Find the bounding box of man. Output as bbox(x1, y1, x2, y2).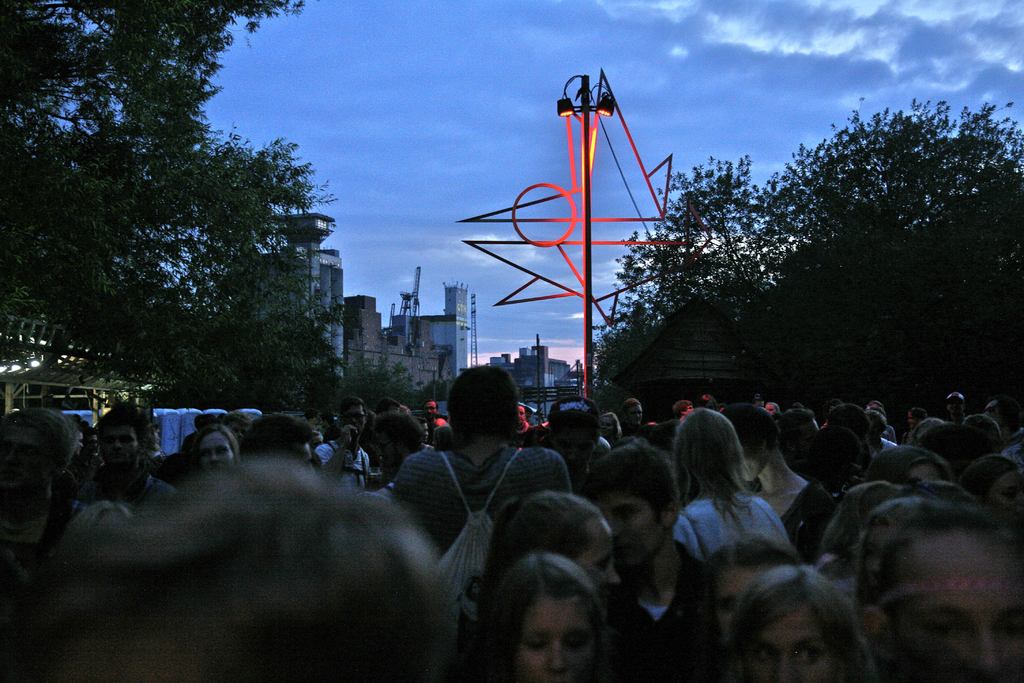
bbox(392, 357, 569, 591).
